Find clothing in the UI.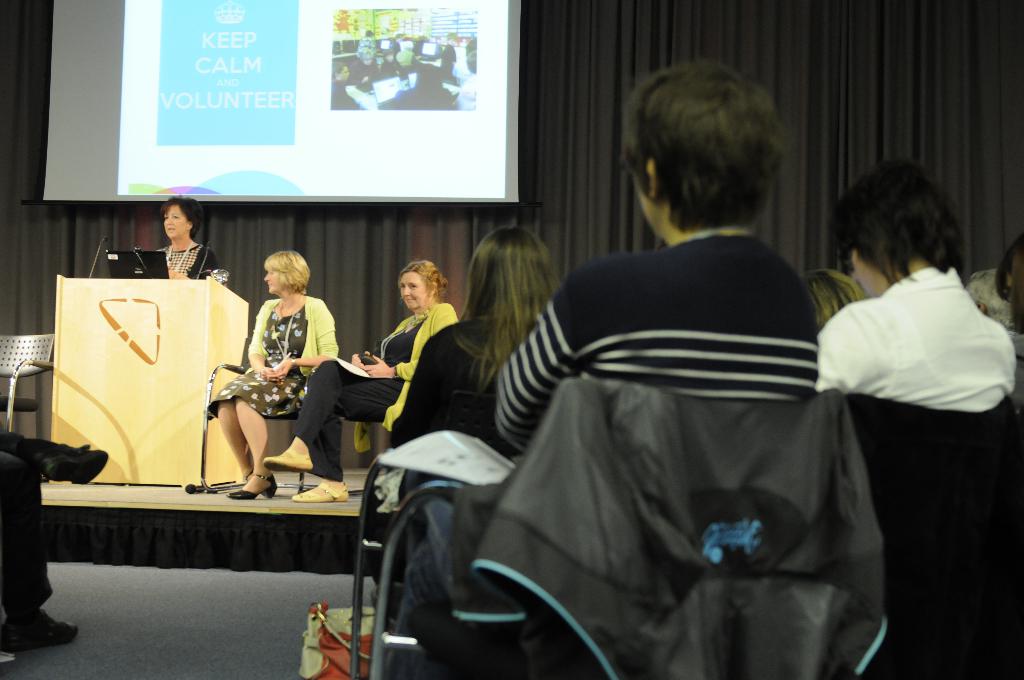
UI element at [208, 296, 339, 419].
